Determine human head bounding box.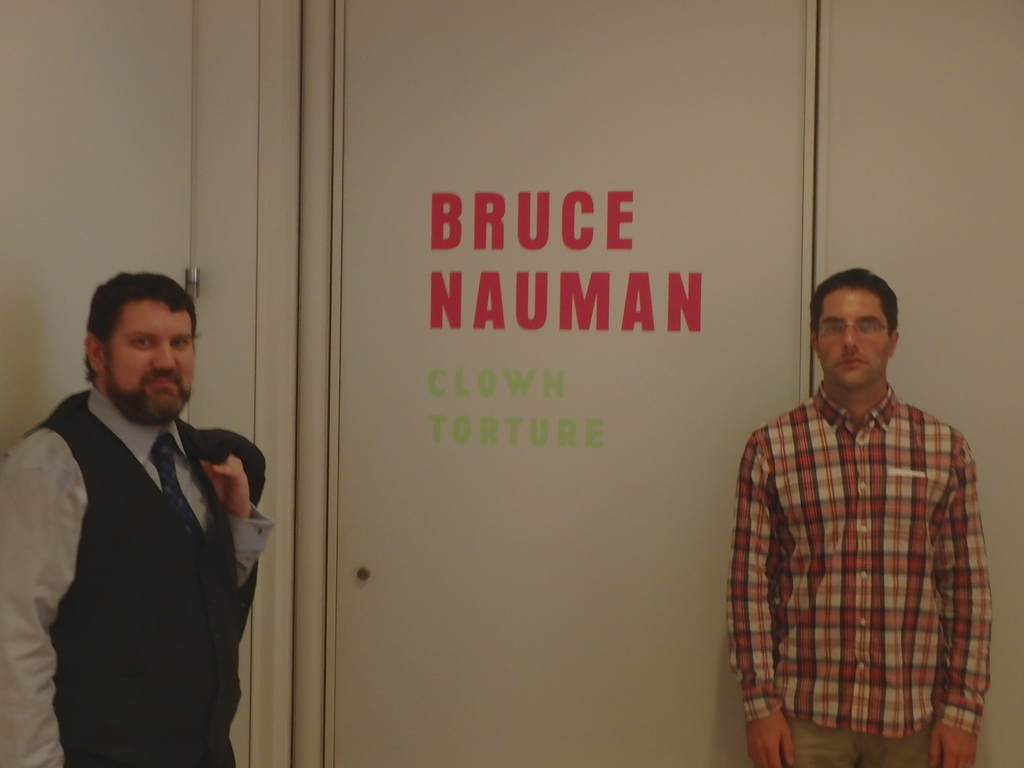
Determined: left=66, top=271, right=196, bottom=422.
